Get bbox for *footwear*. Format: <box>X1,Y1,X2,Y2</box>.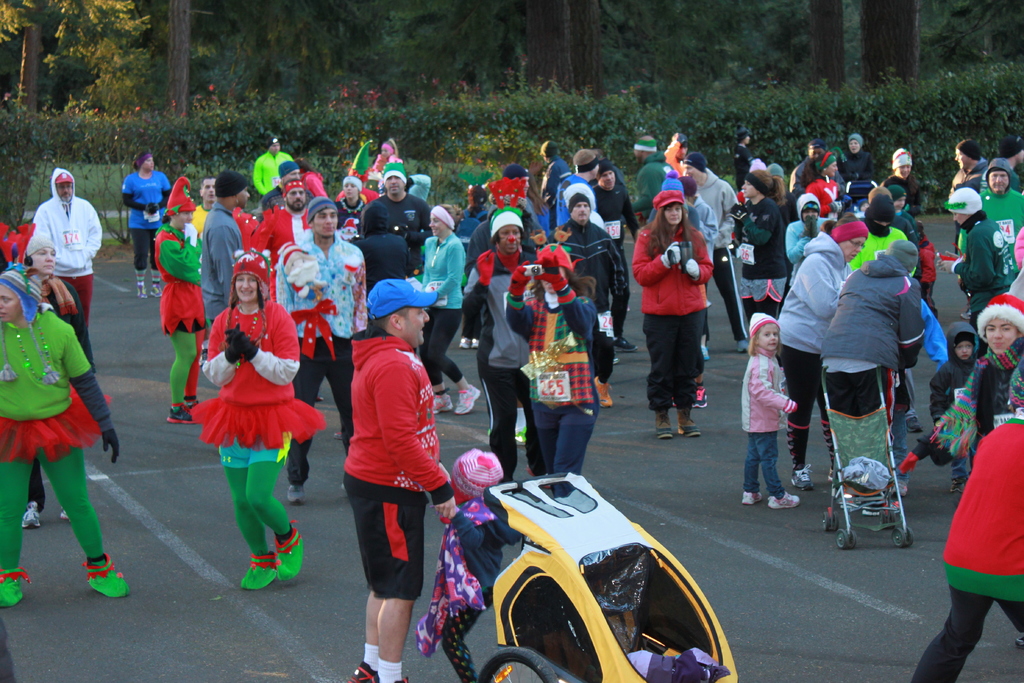
<box>767,492,800,511</box>.
